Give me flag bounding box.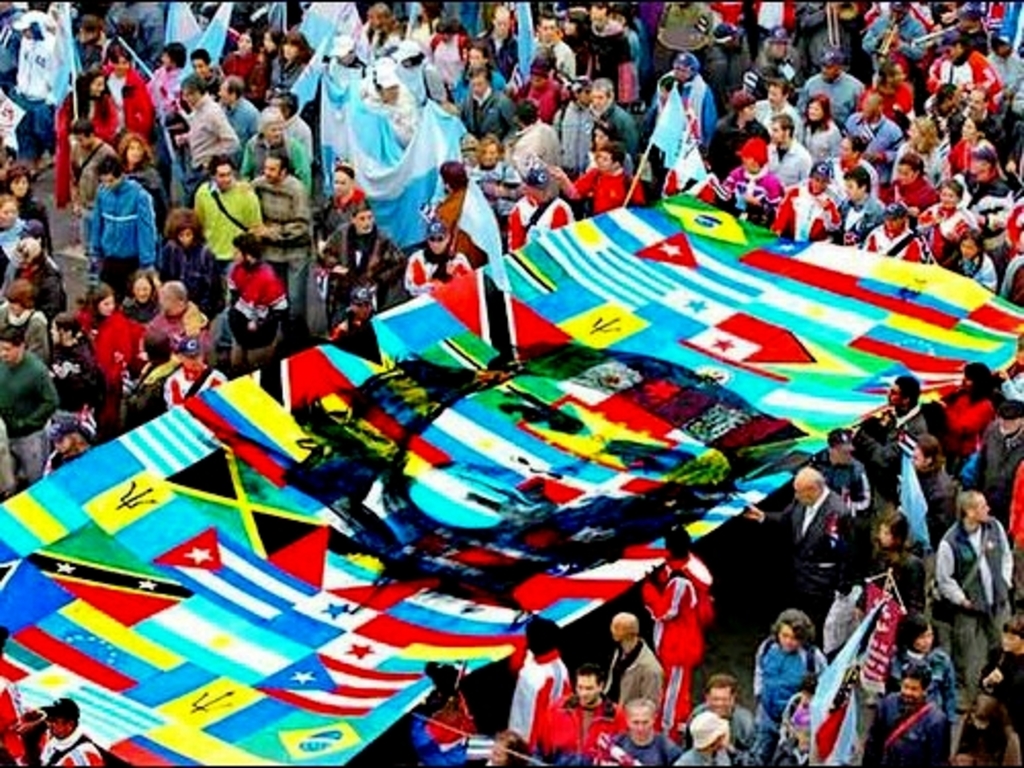
[left=791, top=590, right=893, bottom=760].
